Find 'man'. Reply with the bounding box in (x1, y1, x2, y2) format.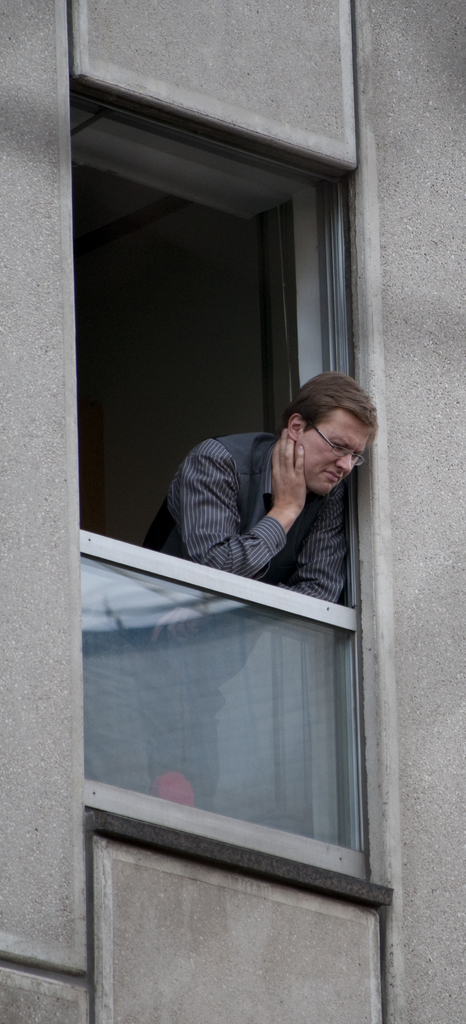
(152, 389, 391, 625).
